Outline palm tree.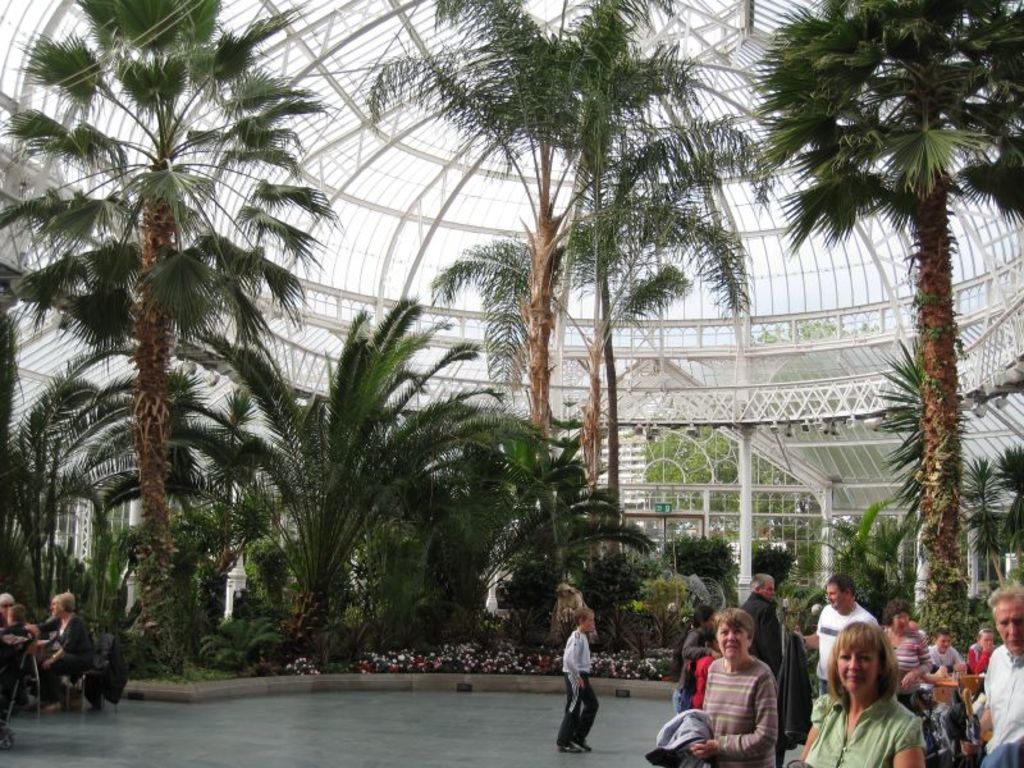
Outline: {"left": 877, "top": 448, "right": 1023, "bottom": 653}.
